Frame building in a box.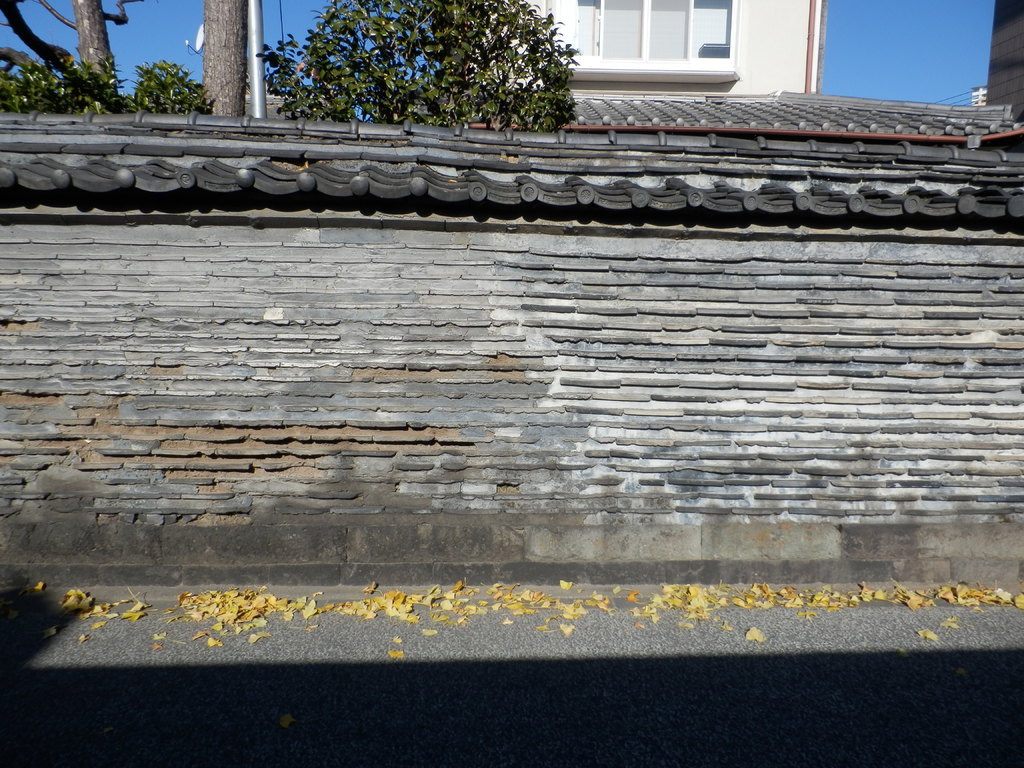
444, 0, 833, 95.
